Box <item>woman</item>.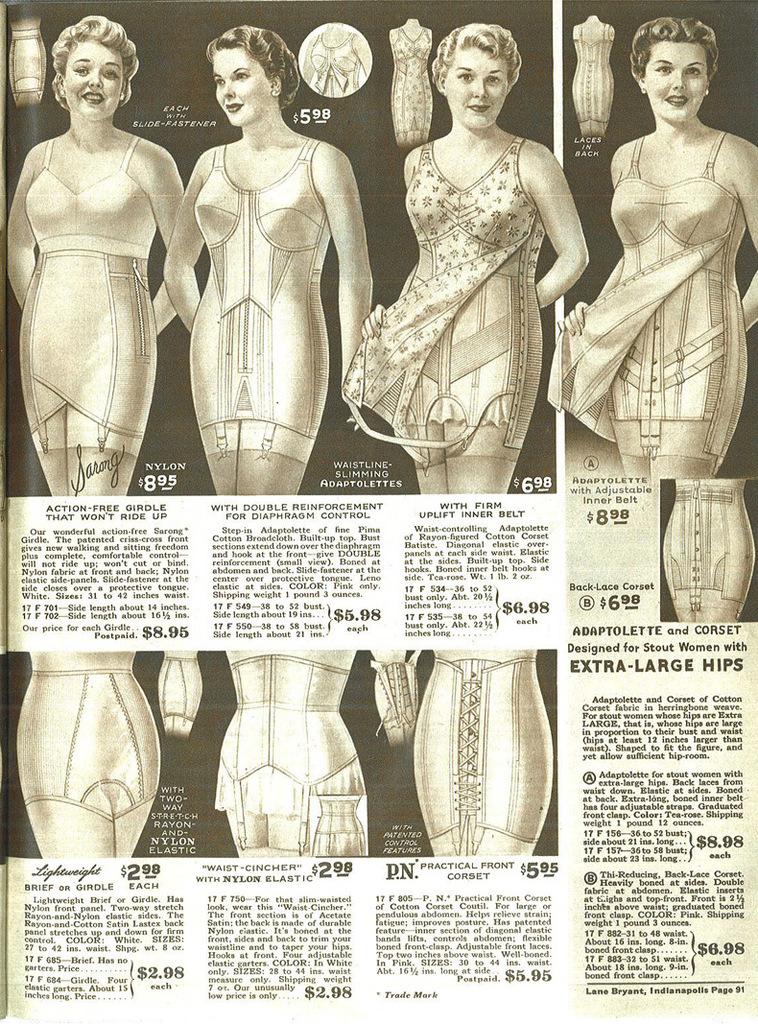
x1=300, y1=25, x2=376, y2=98.
